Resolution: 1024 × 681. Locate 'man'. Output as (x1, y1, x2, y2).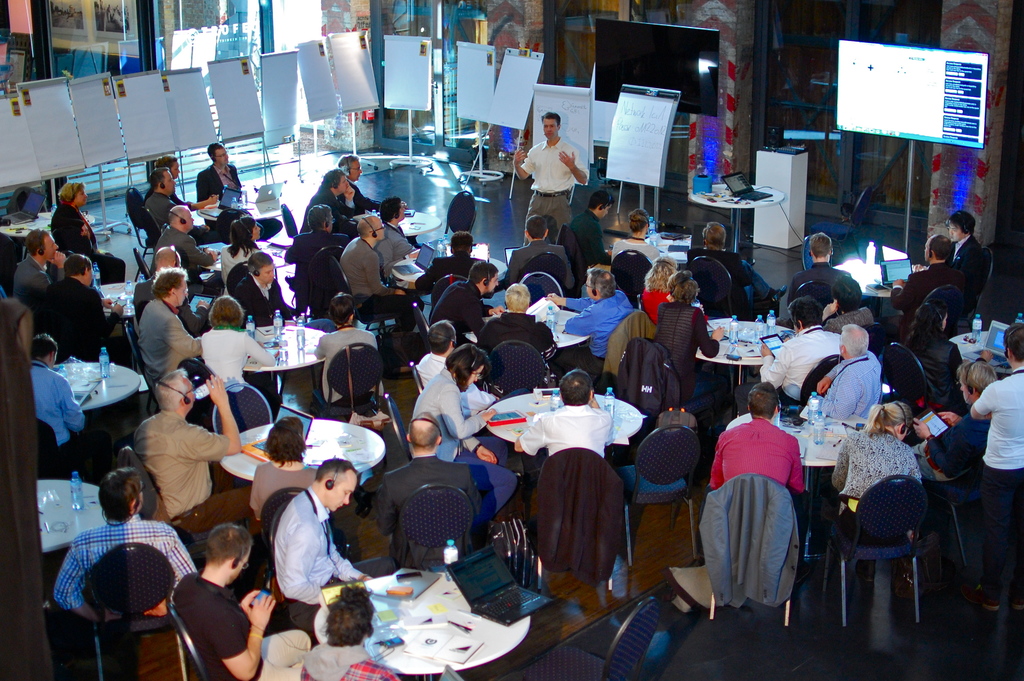
(545, 267, 634, 382).
